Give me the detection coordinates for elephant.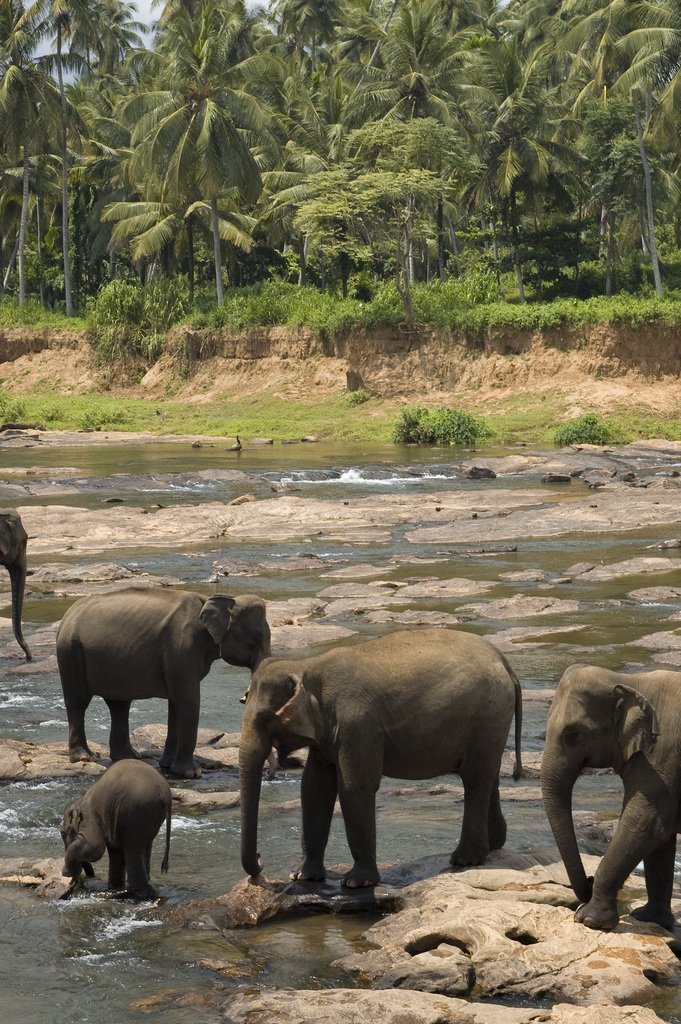
<box>544,667,680,928</box>.
